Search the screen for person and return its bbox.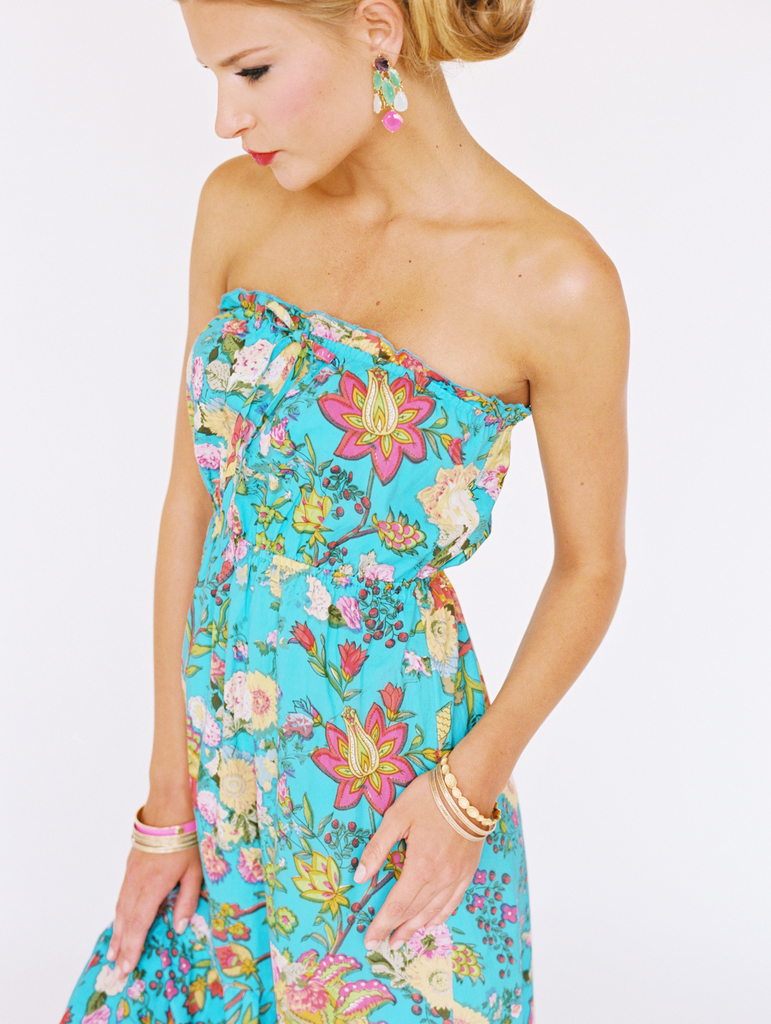
Found: 56/0/633/1023.
